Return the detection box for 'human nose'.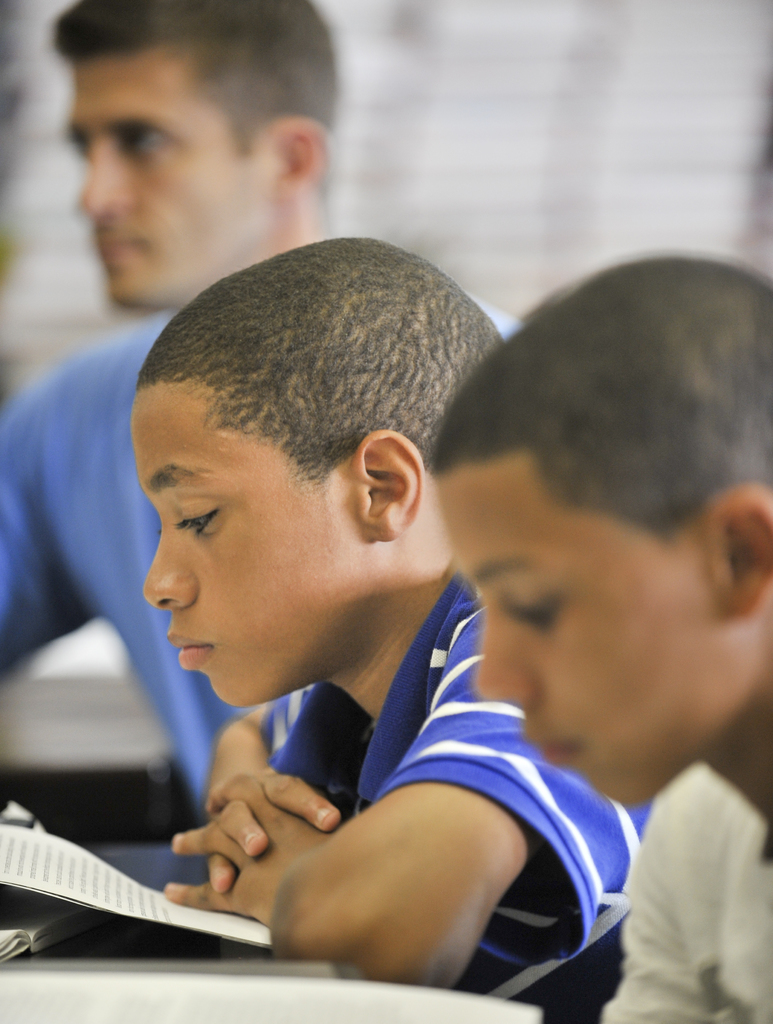
(x1=77, y1=134, x2=132, y2=214).
